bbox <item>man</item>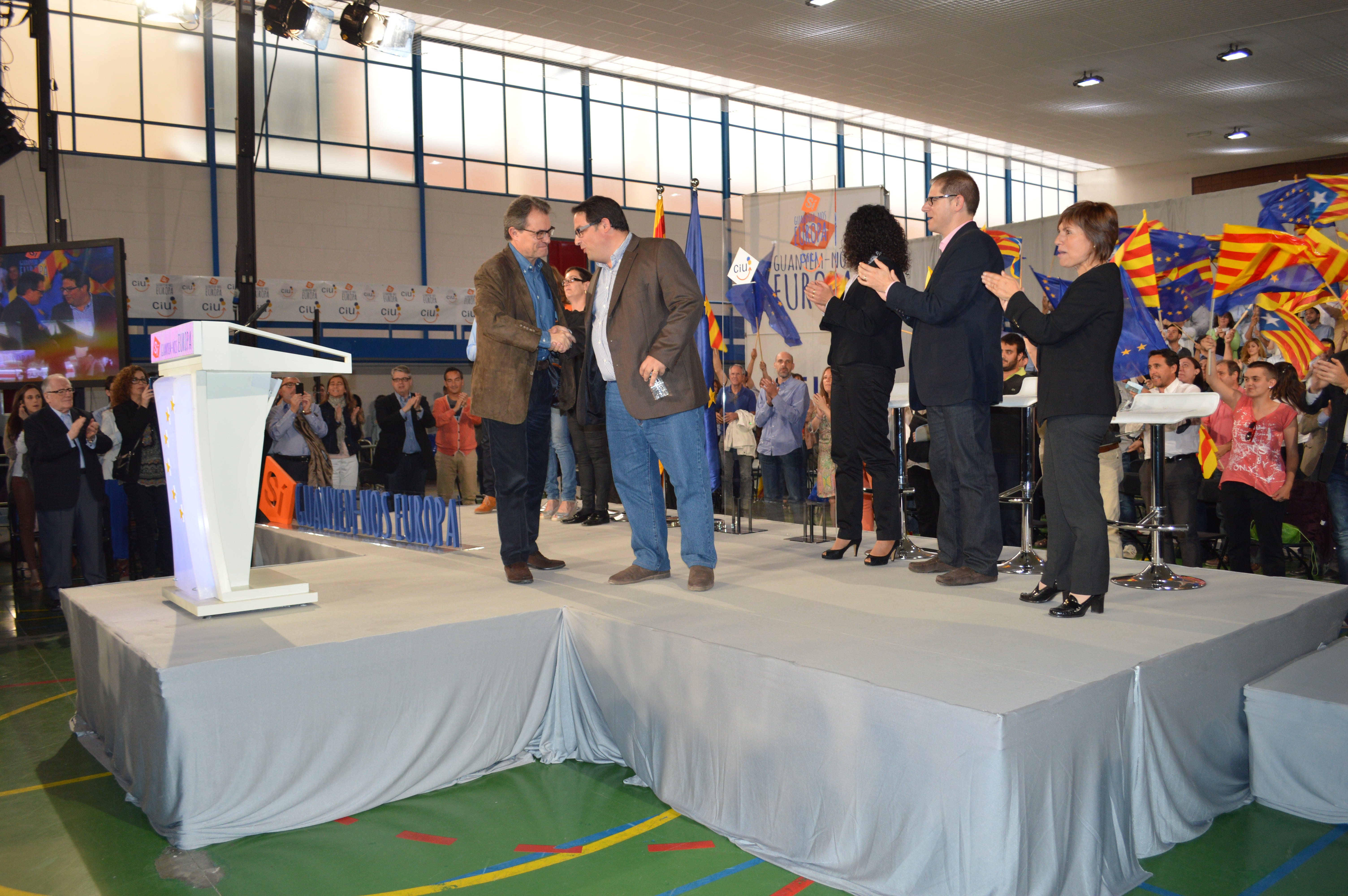
locate(132, 45, 164, 130)
